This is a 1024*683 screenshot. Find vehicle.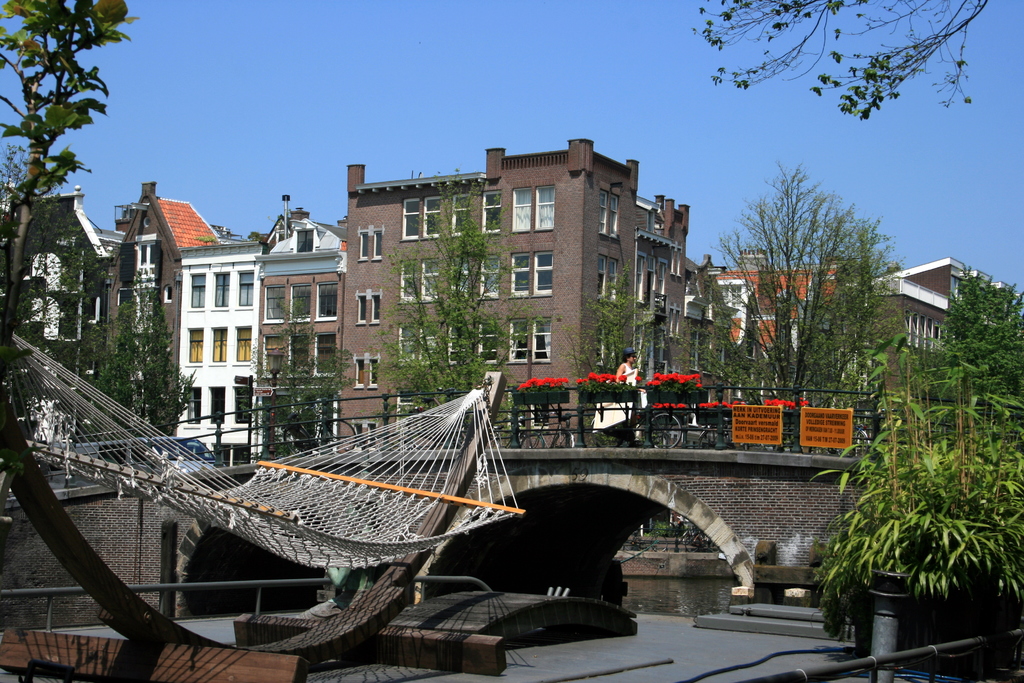
Bounding box: l=817, t=421, r=868, b=457.
